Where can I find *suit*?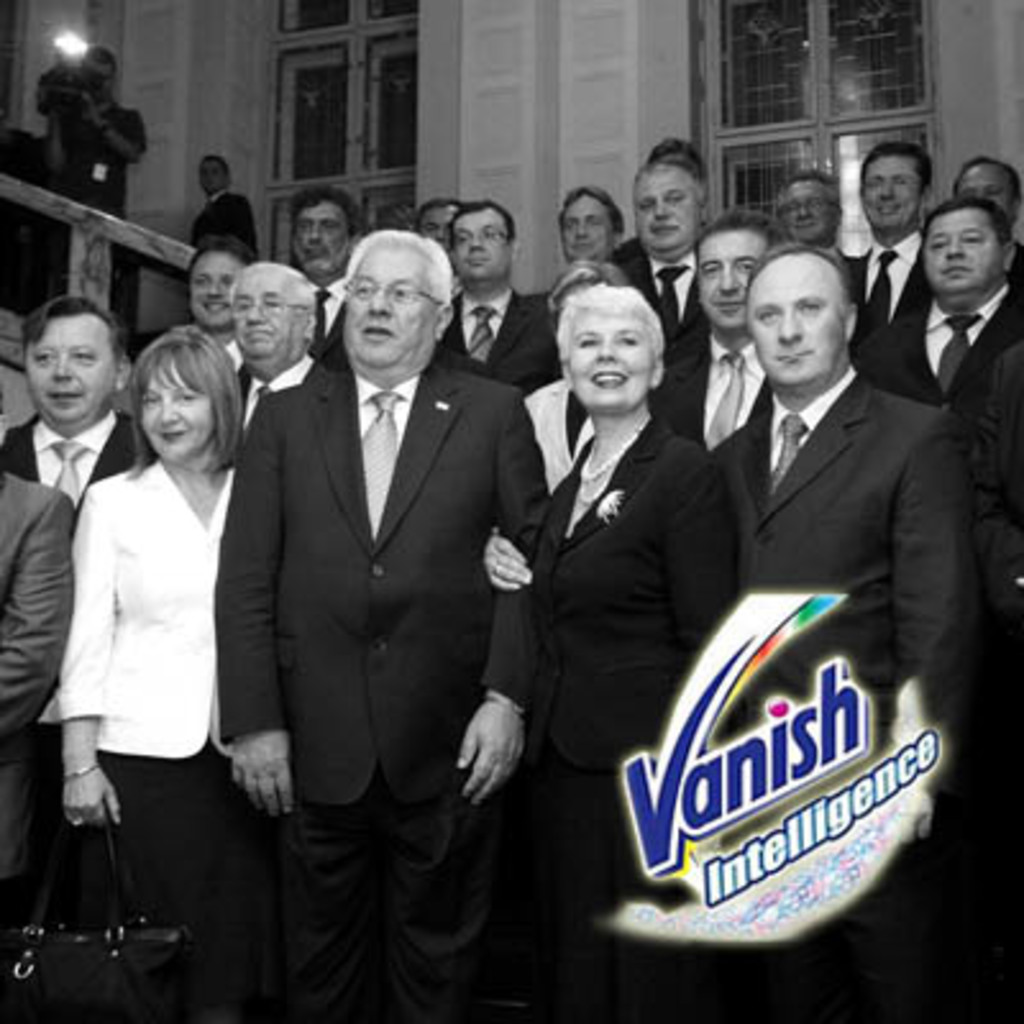
You can find it at <bbox>847, 230, 934, 353</bbox>.
